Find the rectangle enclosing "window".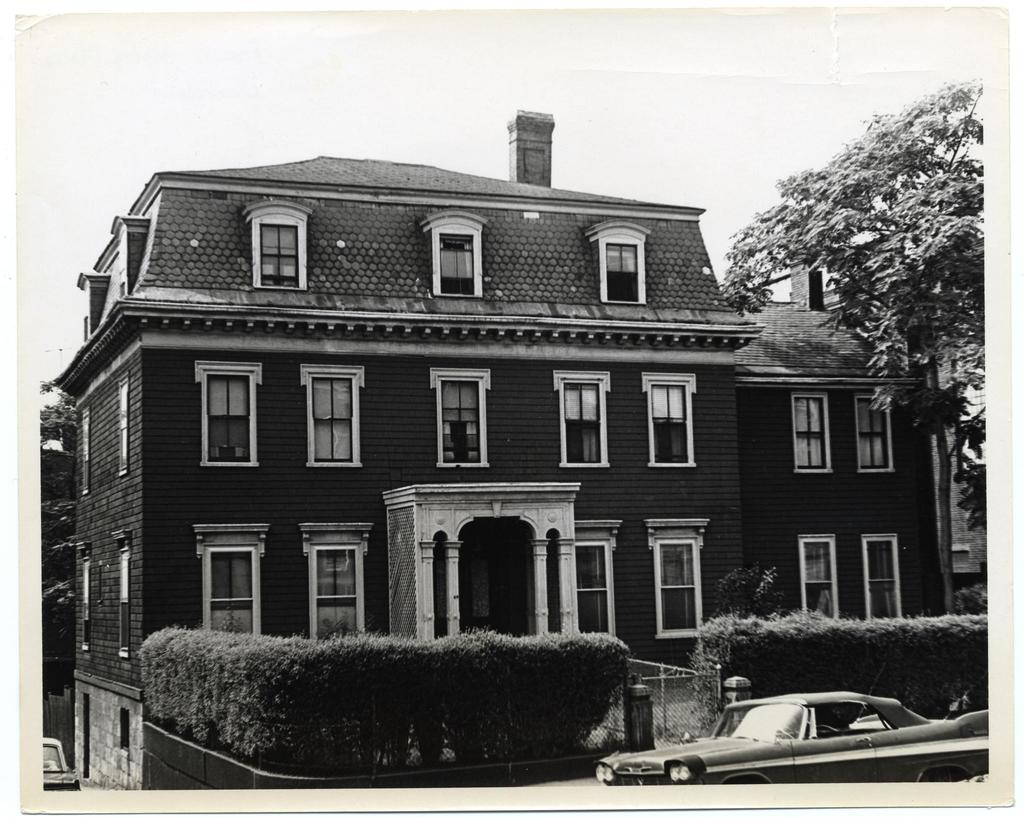
detection(848, 386, 901, 476).
